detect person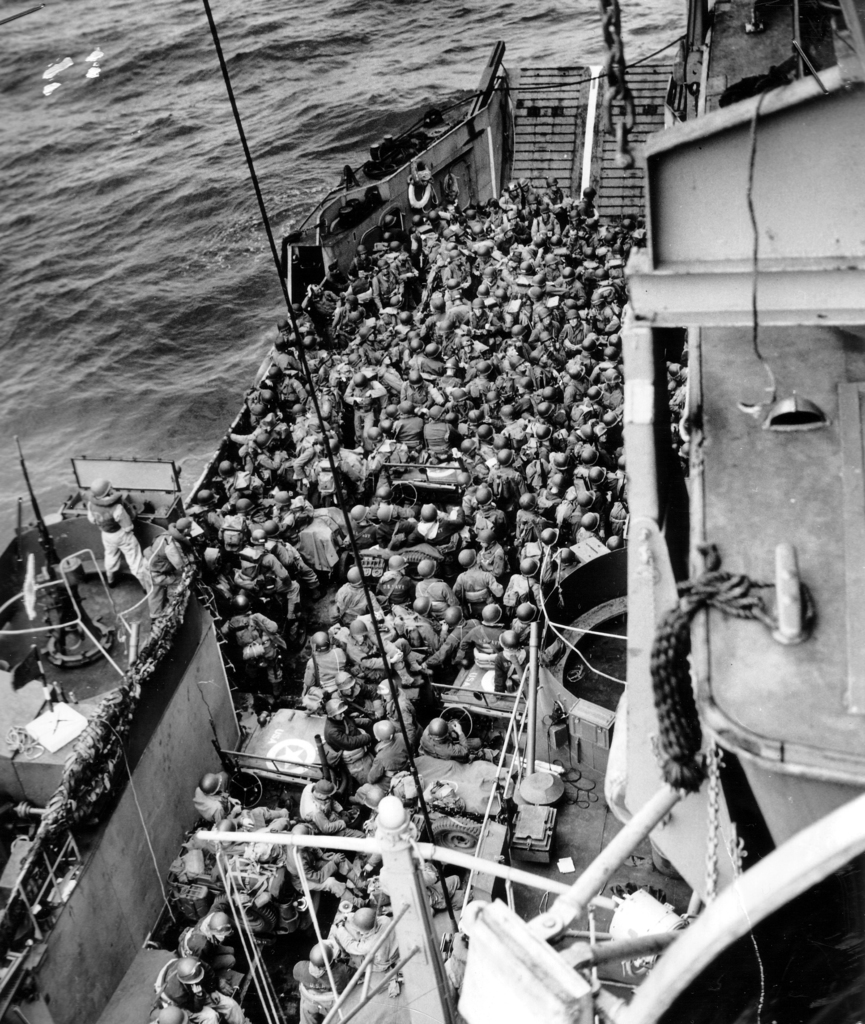
region(188, 772, 230, 825)
